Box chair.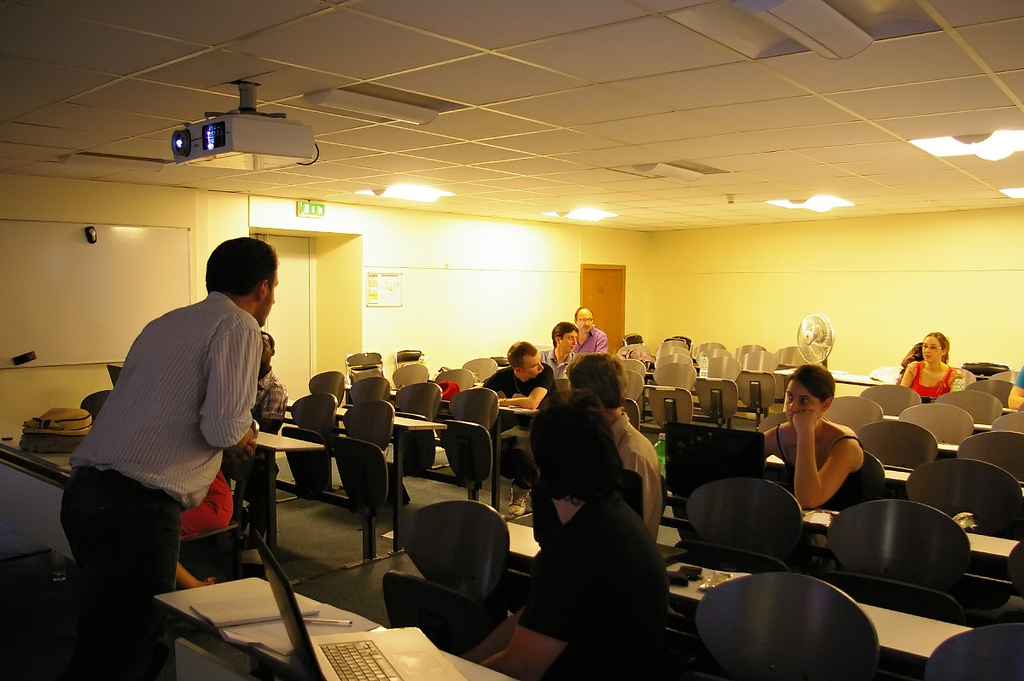
<region>648, 363, 697, 431</region>.
